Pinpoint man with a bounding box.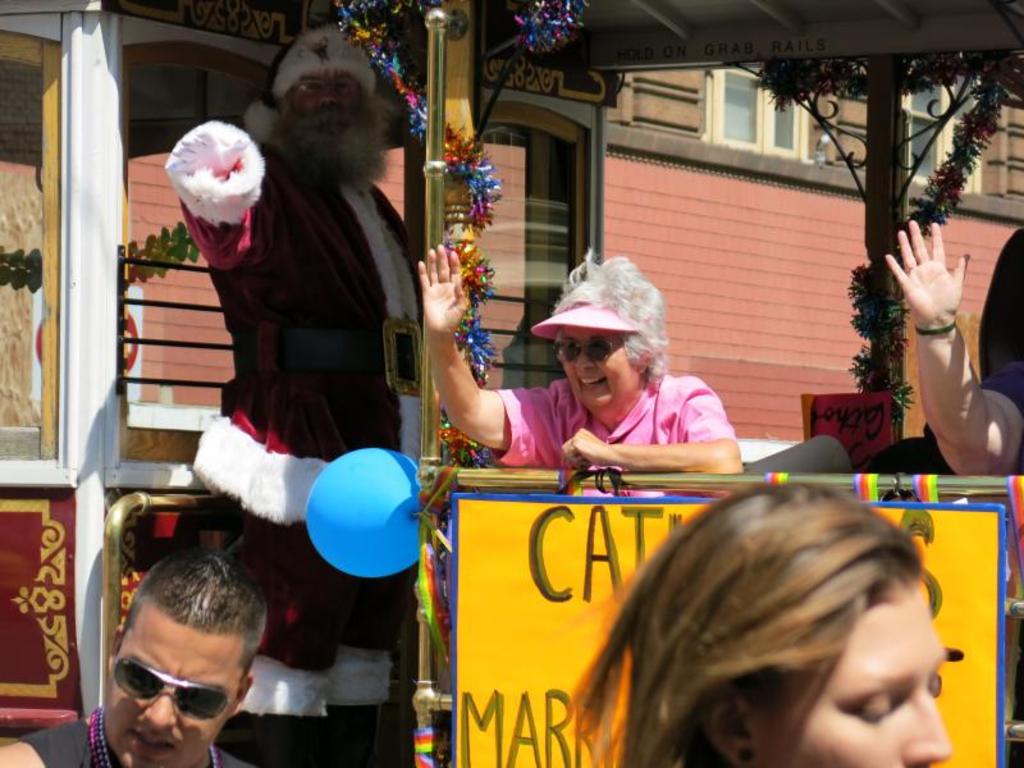
pyautogui.locateOnScreen(156, 18, 422, 767).
